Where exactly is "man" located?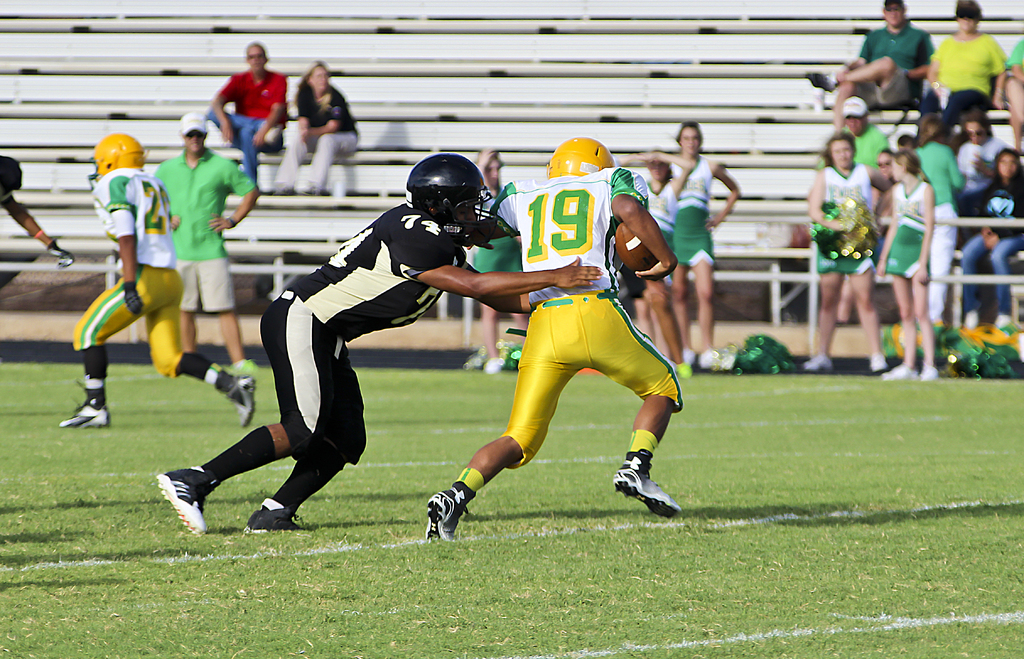
Its bounding box is {"left": 202, "top": 38, "right": 289, "bottom": 192}.
